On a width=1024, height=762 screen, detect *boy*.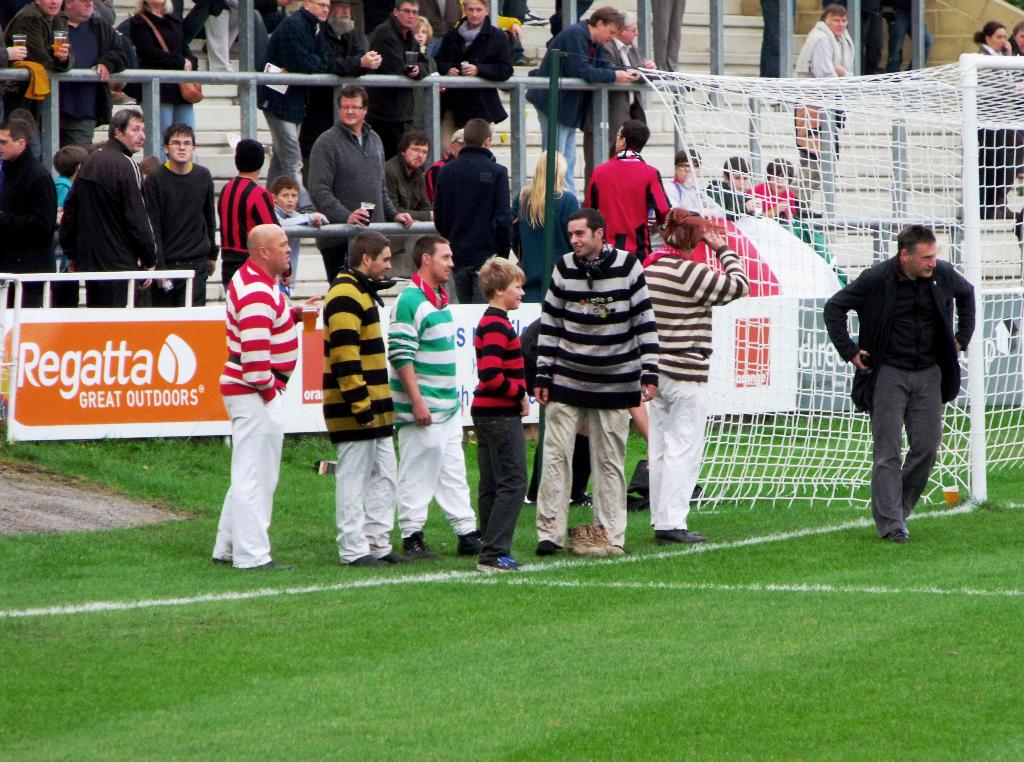
Rect(136, 121, 225, 317).
